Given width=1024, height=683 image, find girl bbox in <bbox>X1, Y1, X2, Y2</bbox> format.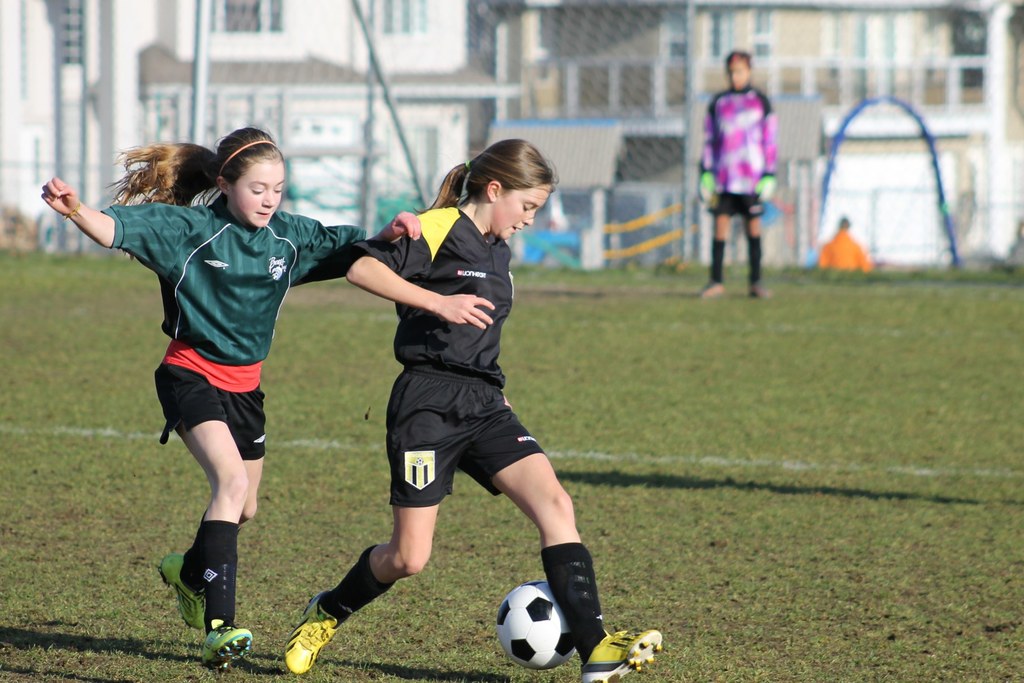
<bbox>43, 125, 417, 682</bbox>.
